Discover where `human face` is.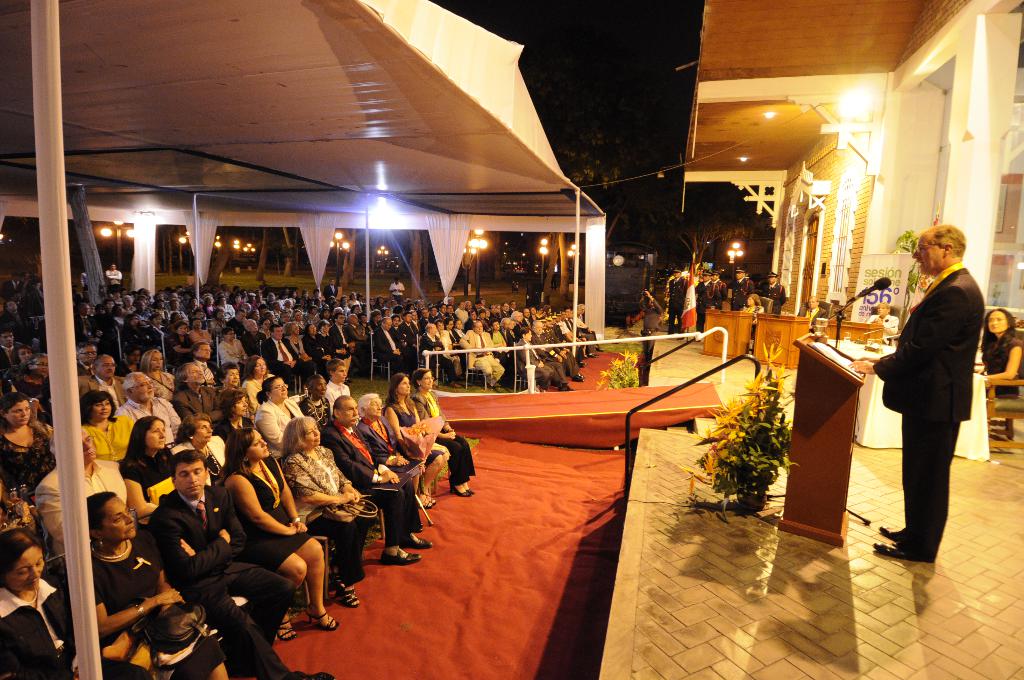
Discovered at (x1=83, y1=347, x2=93, y2=364).
